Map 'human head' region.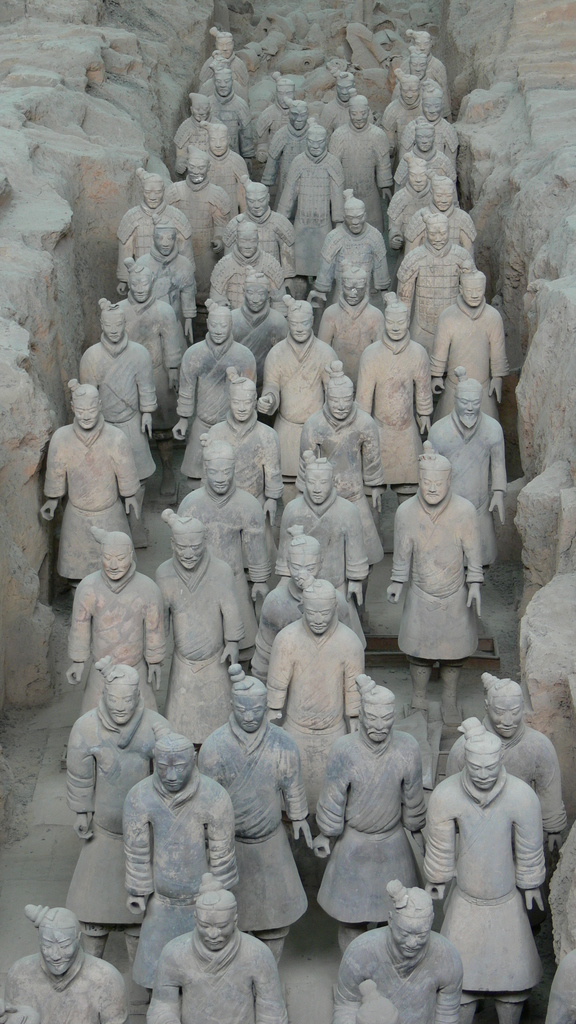
Mapped to region(276, 78, 300, 113).
